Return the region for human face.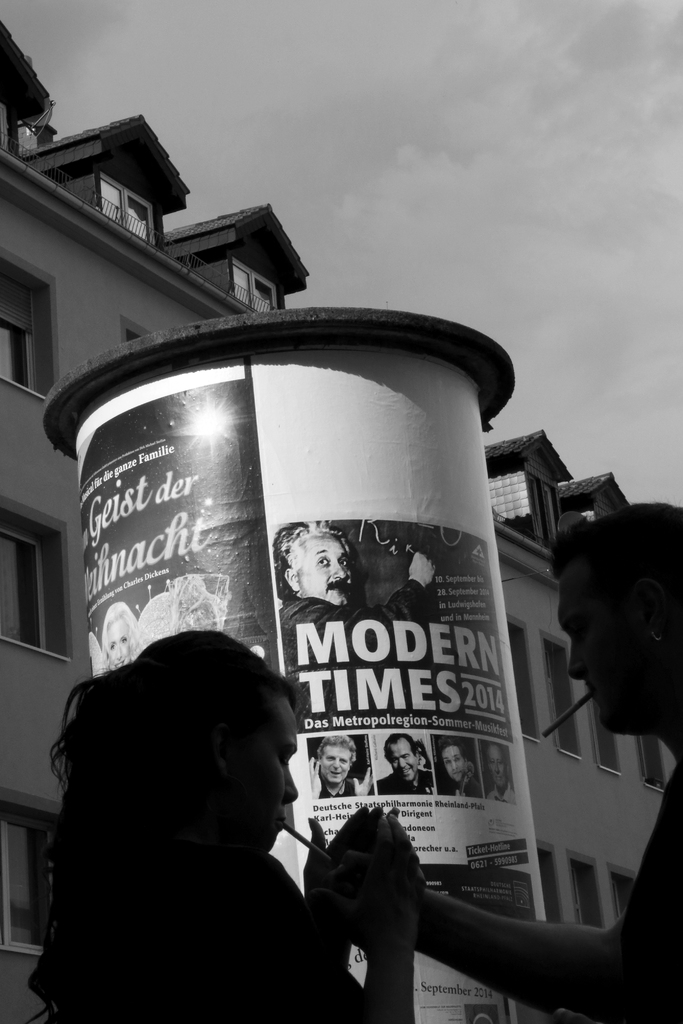
region(99, 616, 131, 671).
